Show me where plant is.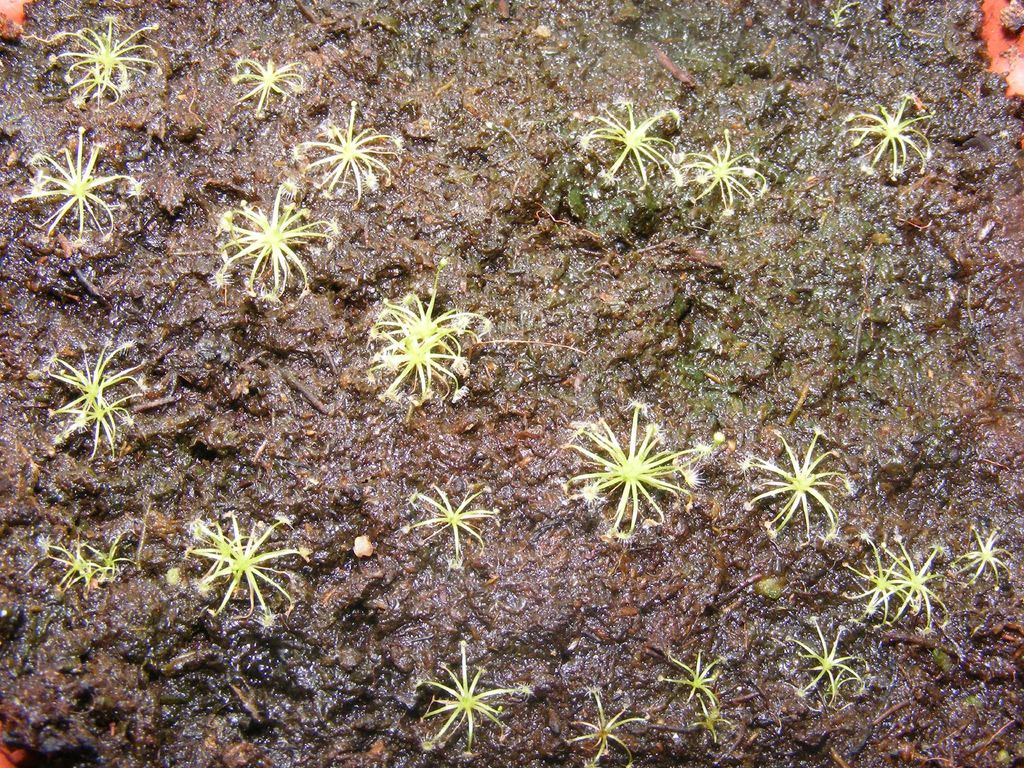
plant is at 660, 657, 730, 741.
